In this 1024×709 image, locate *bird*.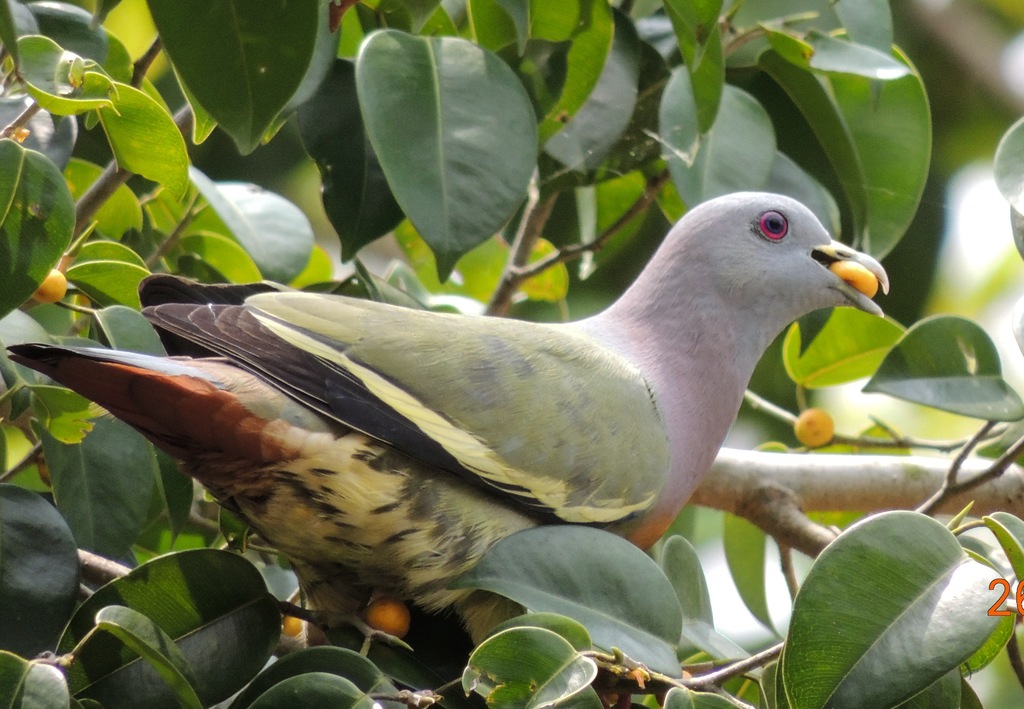
Bounding box: detection(30, 207, 842, 623).
